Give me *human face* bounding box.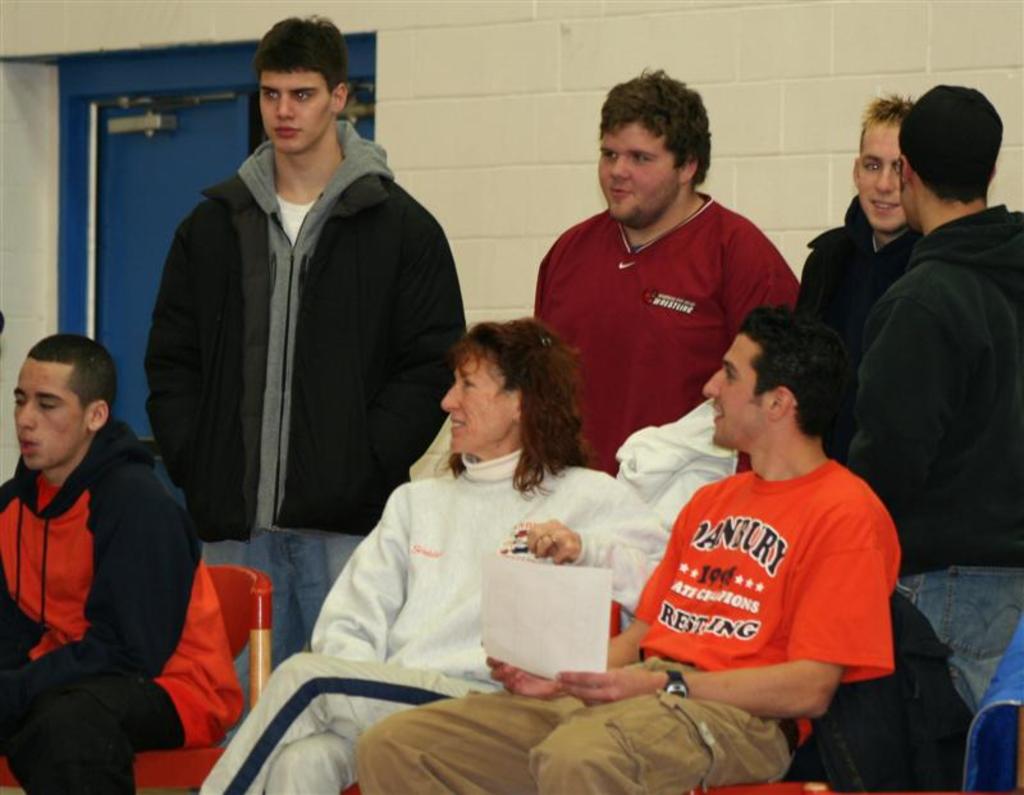
box(594, 118, 677, 223).
